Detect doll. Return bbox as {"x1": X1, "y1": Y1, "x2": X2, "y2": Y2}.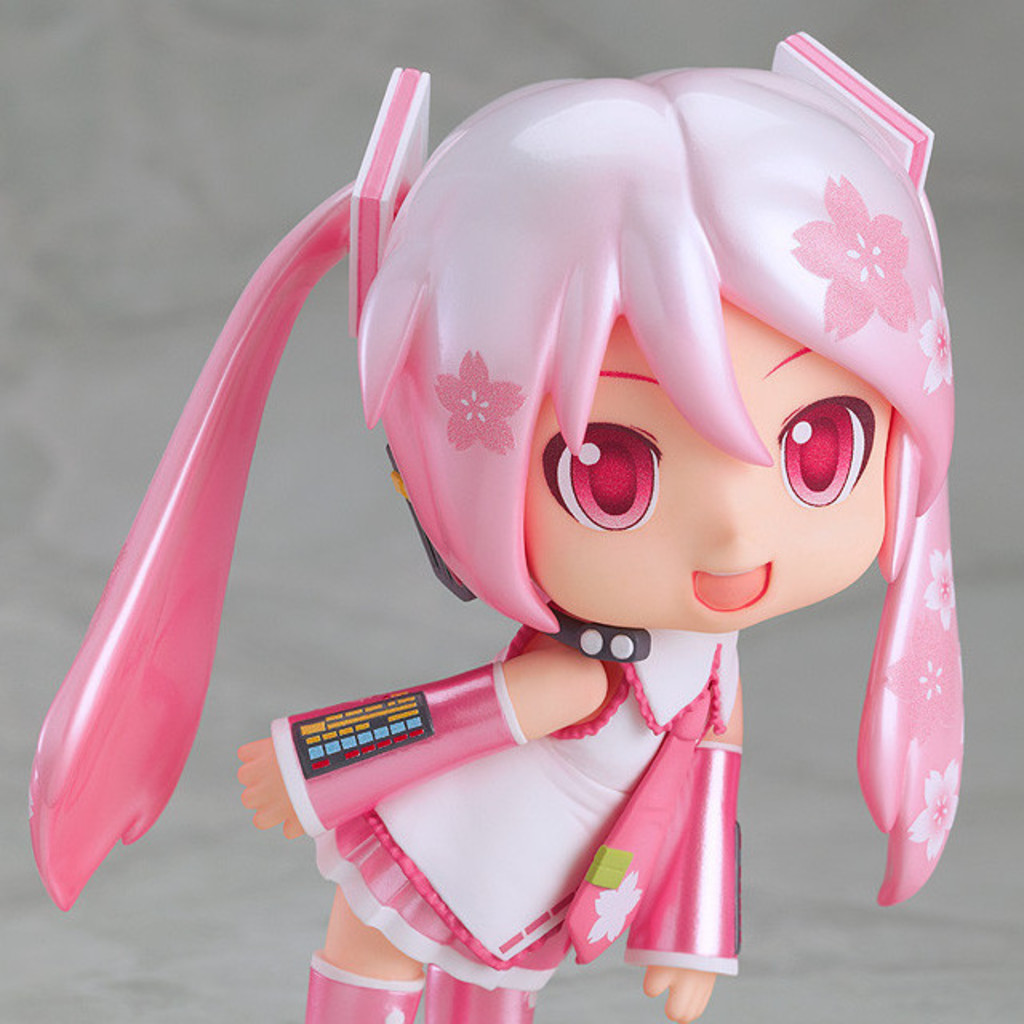
{"x1": 16, "y1": 21, "x2": 973, "y2": 1022}.
